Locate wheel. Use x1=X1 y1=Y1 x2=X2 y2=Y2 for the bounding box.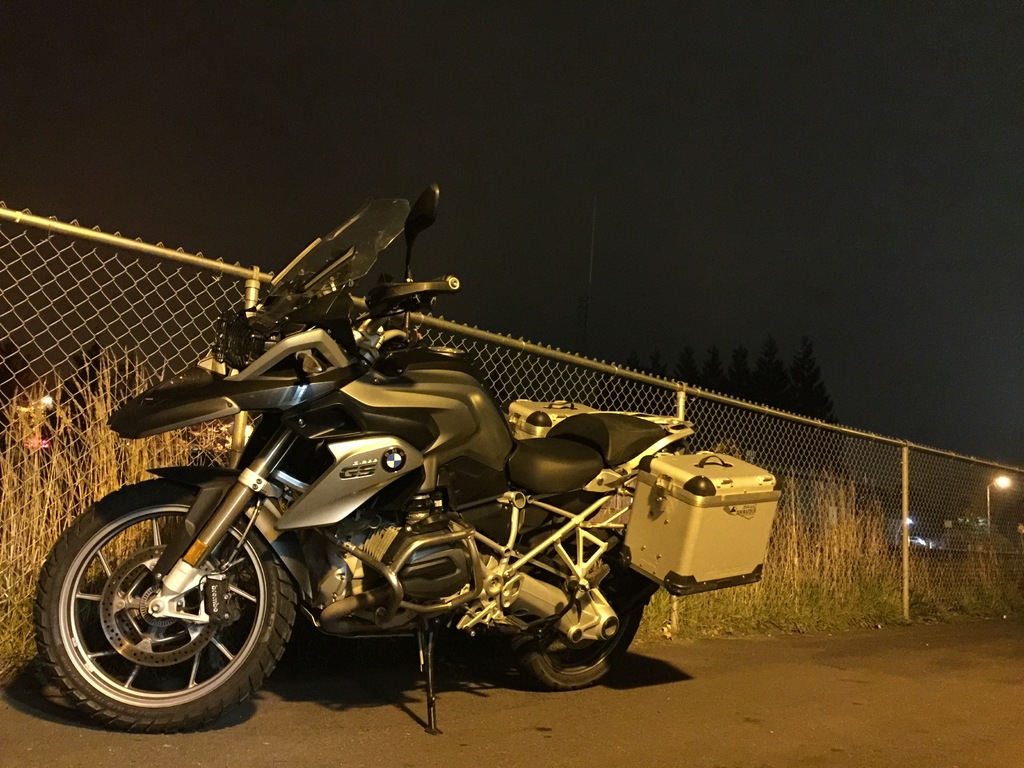
x1=511 y1=527 x2=647 y2=689.
